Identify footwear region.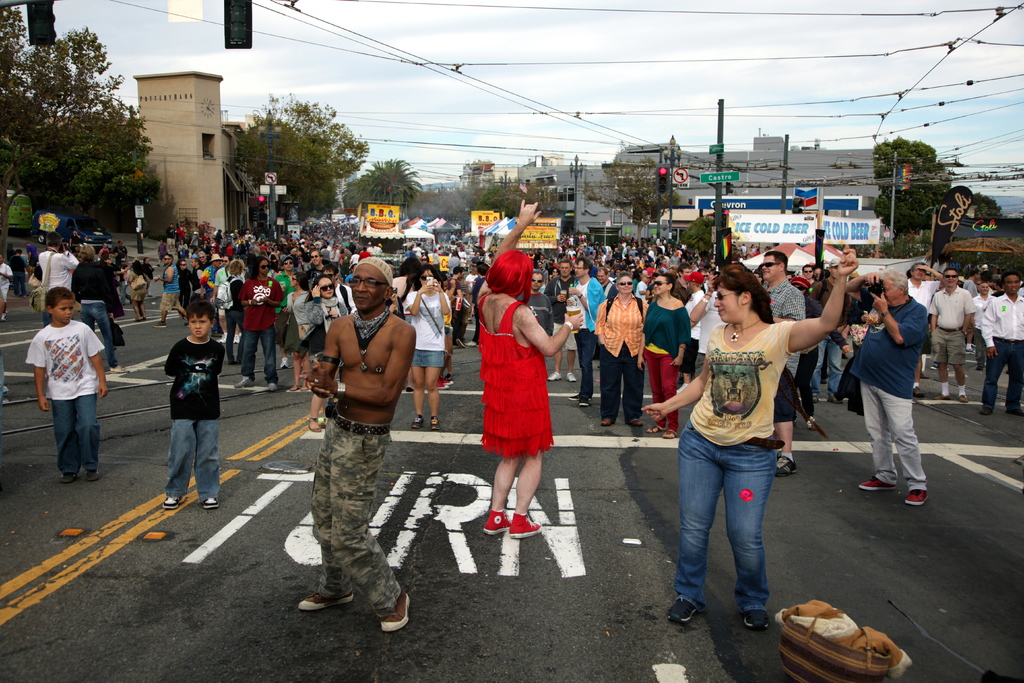
Region: l=296, t=592, r=351, b=609.
